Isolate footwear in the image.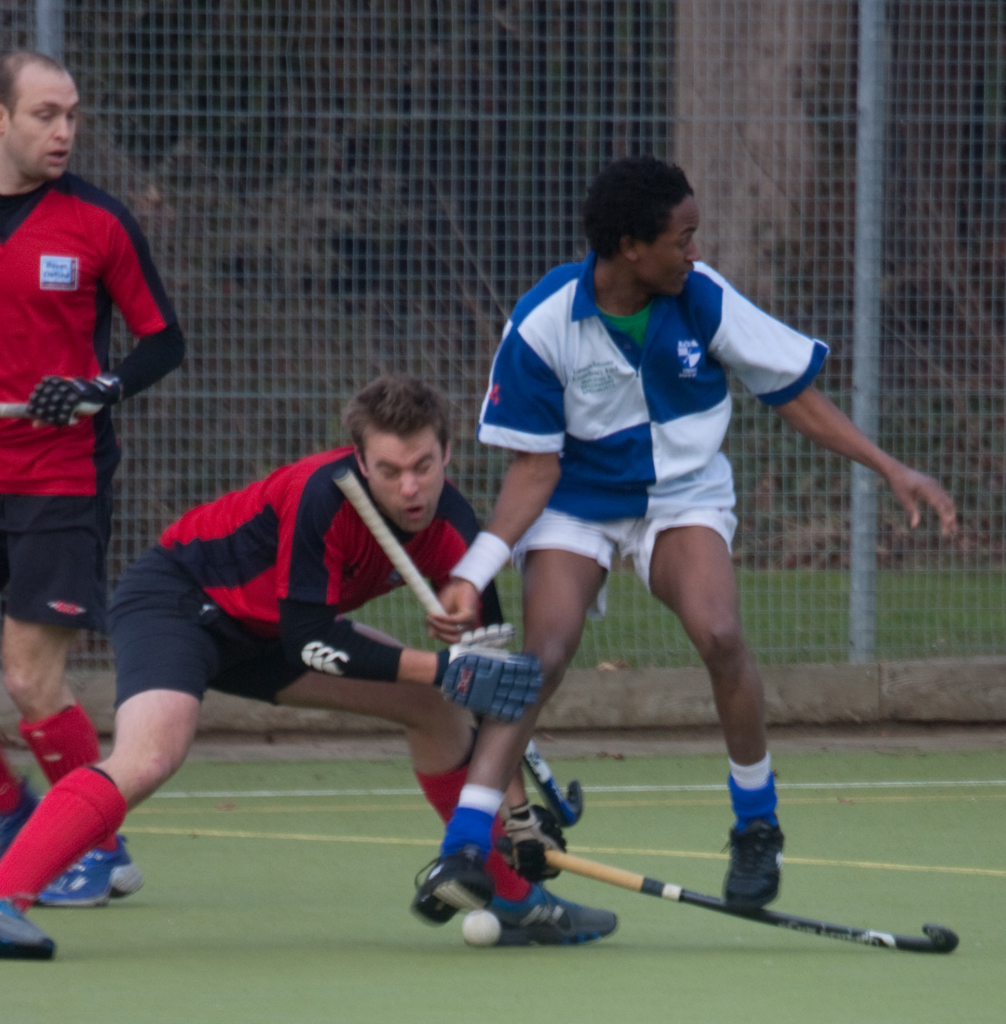
Isolated region: [487, 887, 621, 945].
